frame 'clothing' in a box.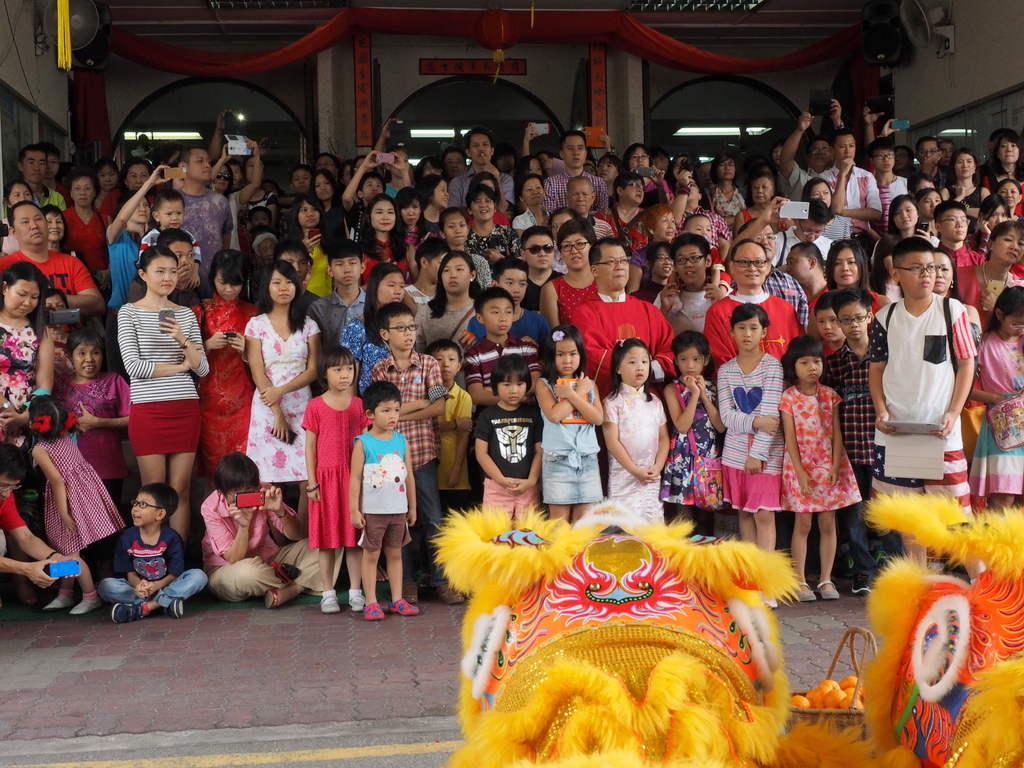
box(568, 288, 678, 383).
